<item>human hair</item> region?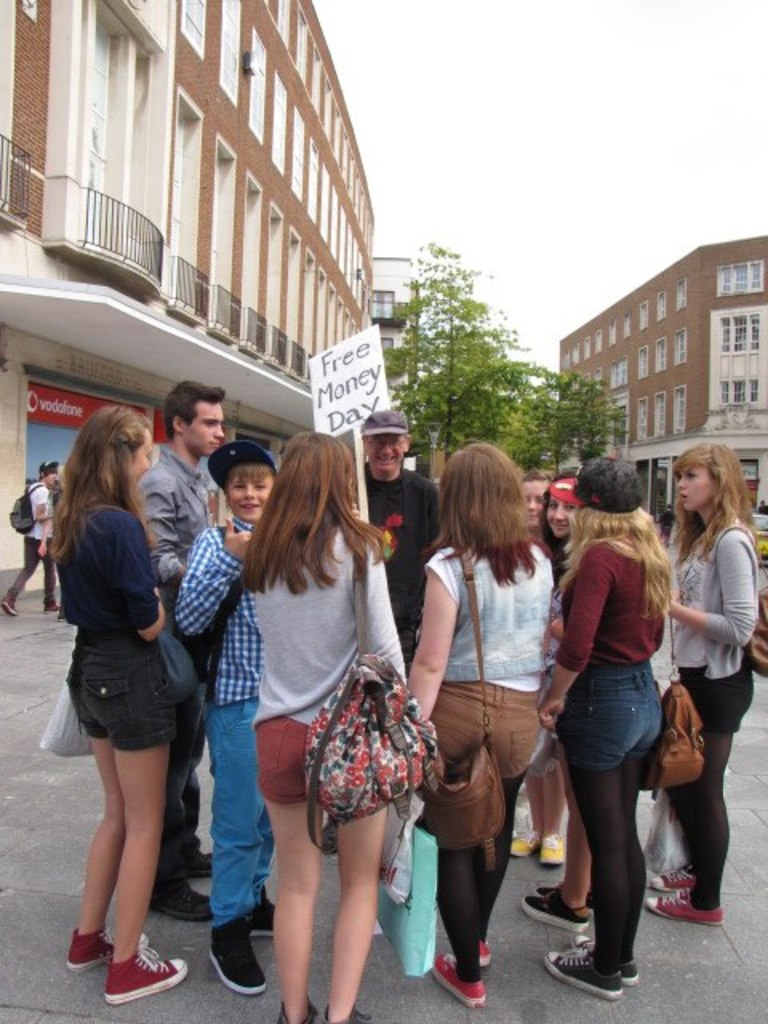
pyautogui.locateOnScreen(522, 470, 550, 490)
